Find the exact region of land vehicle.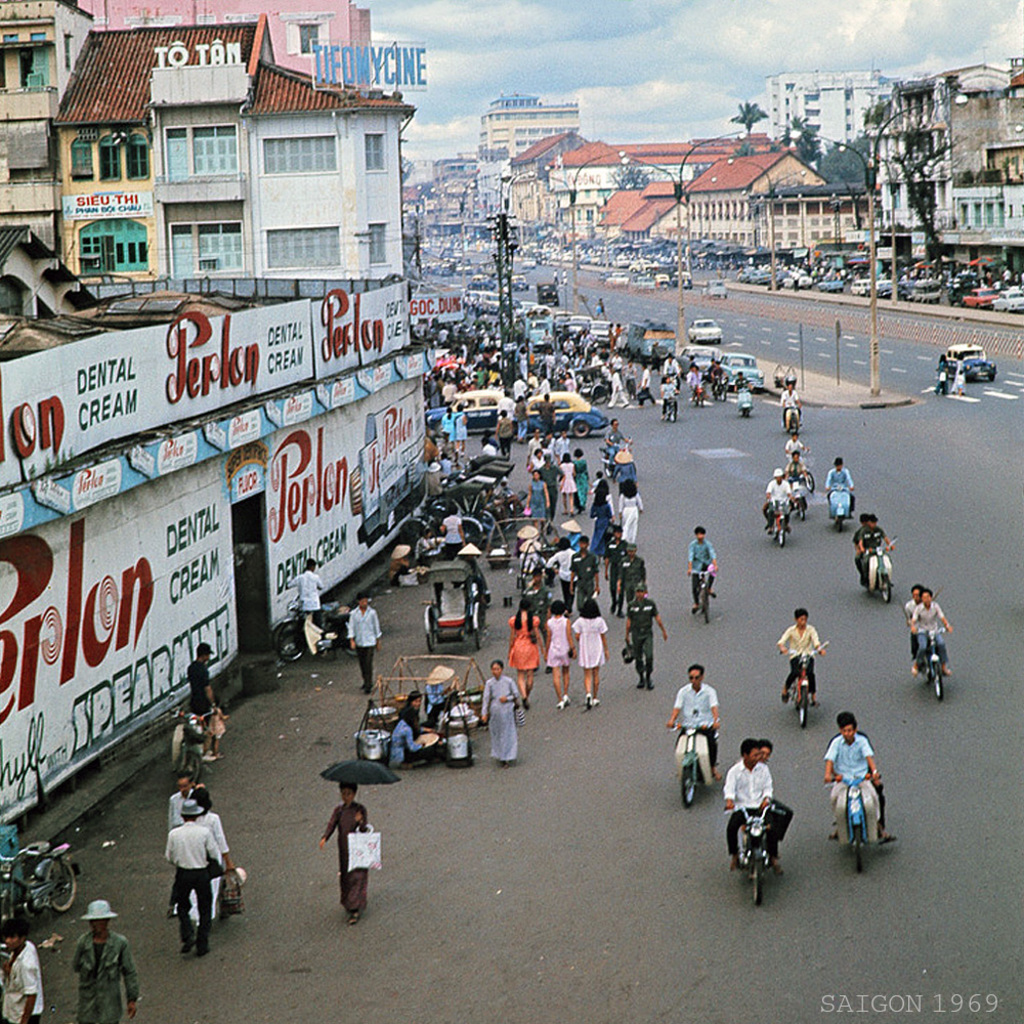
Exact region: select_region(432, 384, 513, 429).
